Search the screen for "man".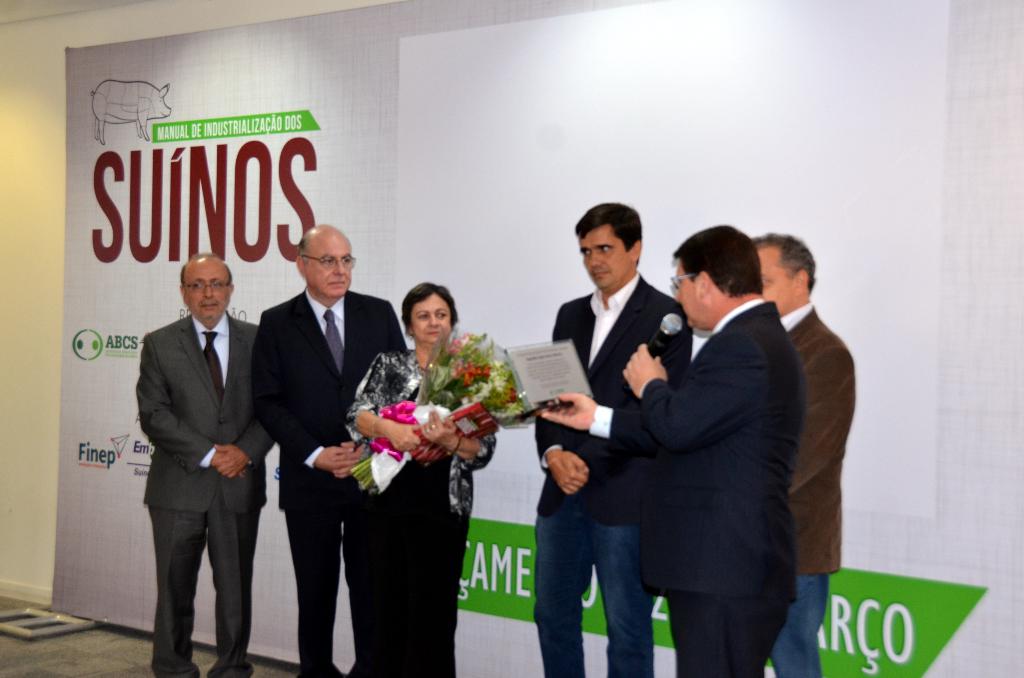
Found at bbox=[751, 232, 854, 677].
